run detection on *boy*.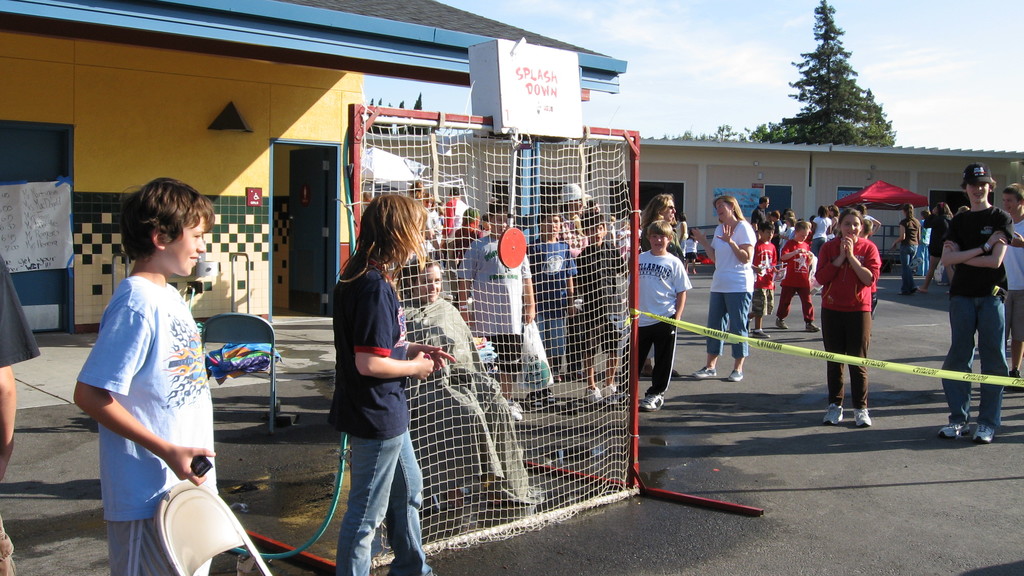
Result: [x1=575, y1=211, x2=628, y2=403].
